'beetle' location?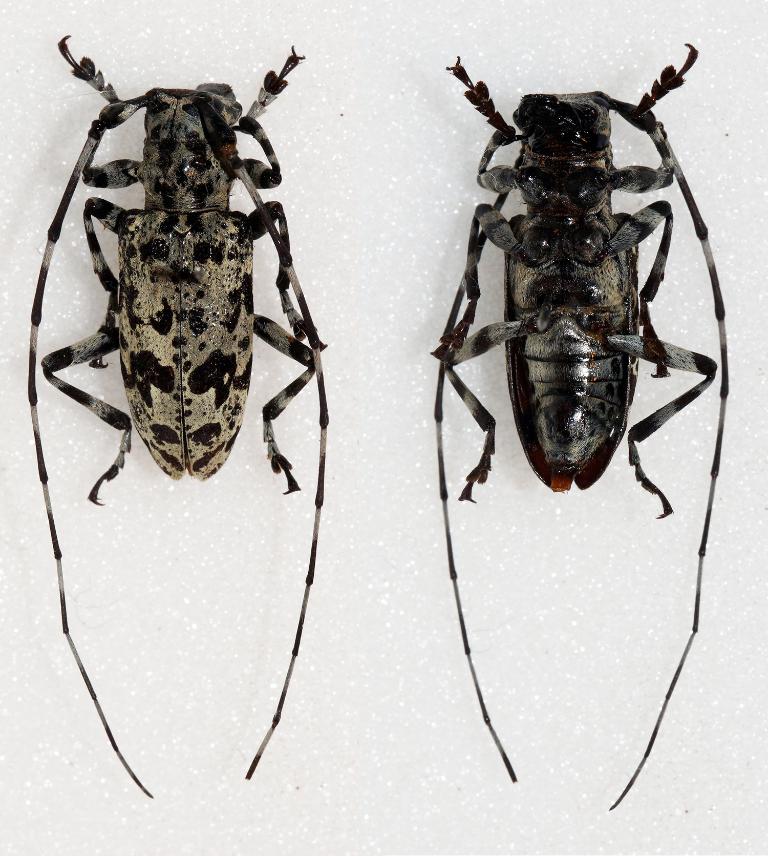
(455,30,711,811)
